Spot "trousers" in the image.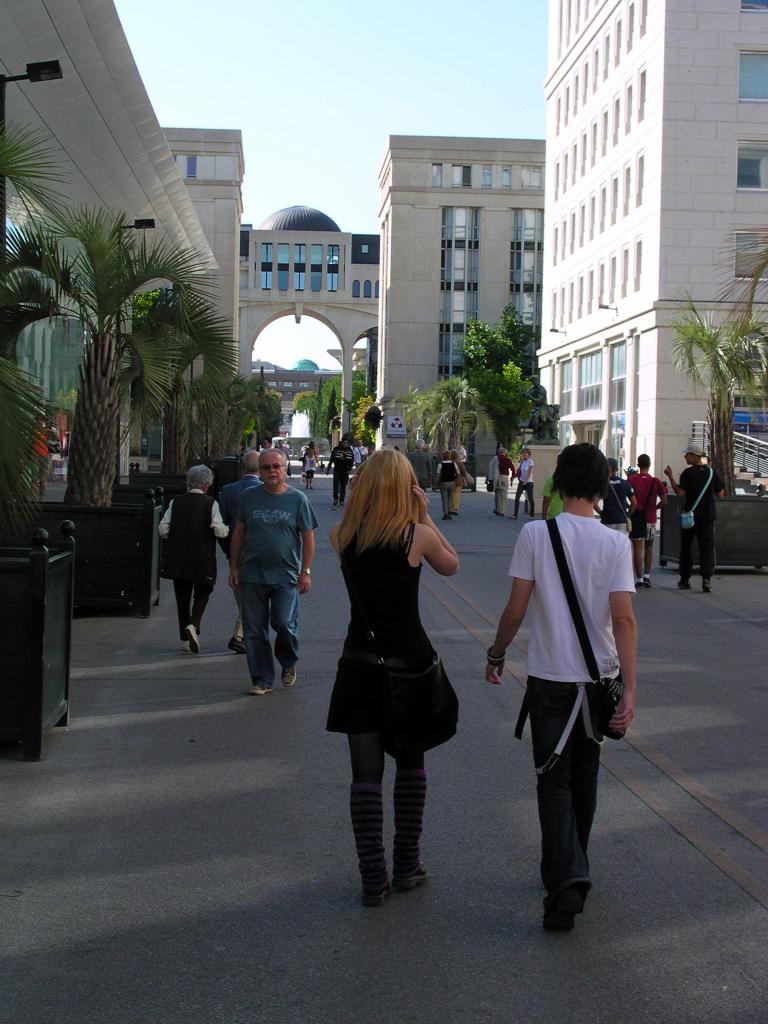
"trousers" found at [440,483,458,517].
